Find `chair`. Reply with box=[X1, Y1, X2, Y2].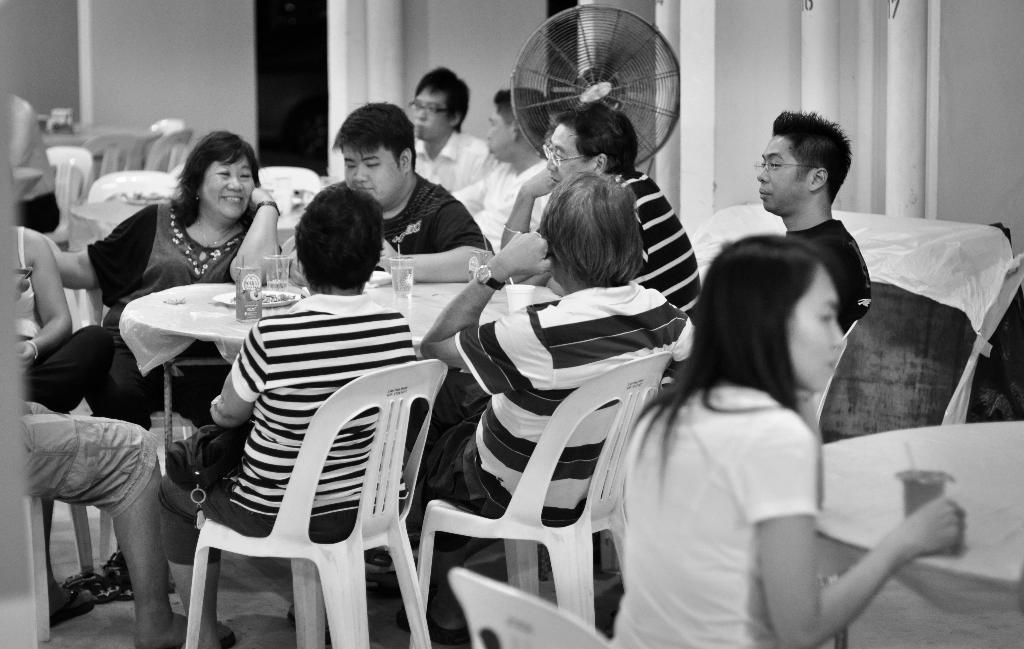
box=[90, 168, 175, 198].
